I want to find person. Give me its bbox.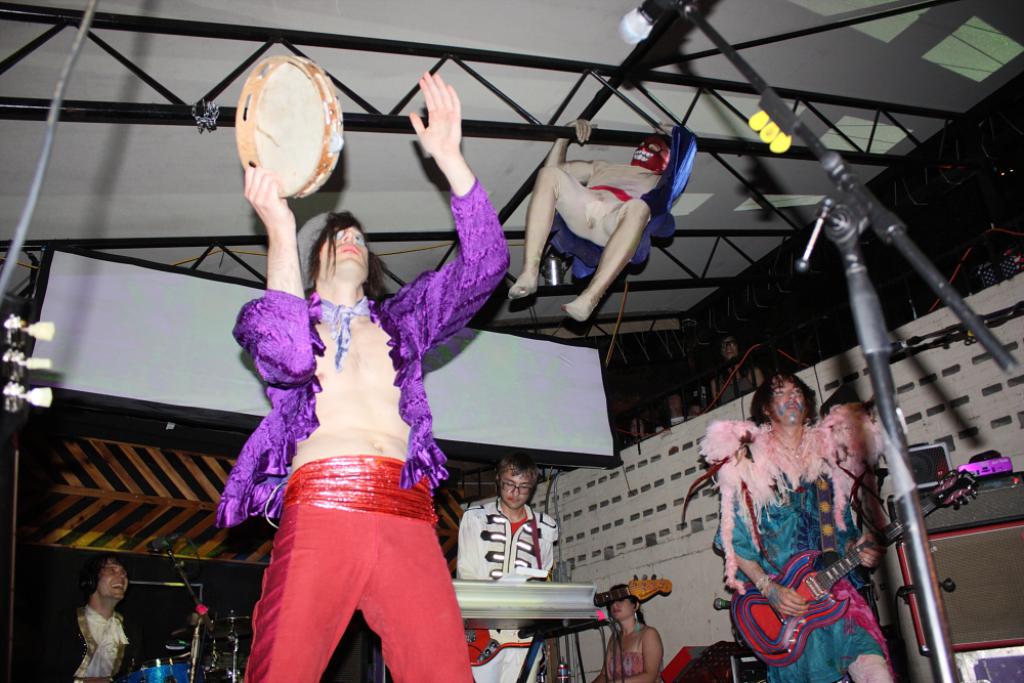
bbox(716, 334, 765, 400).
